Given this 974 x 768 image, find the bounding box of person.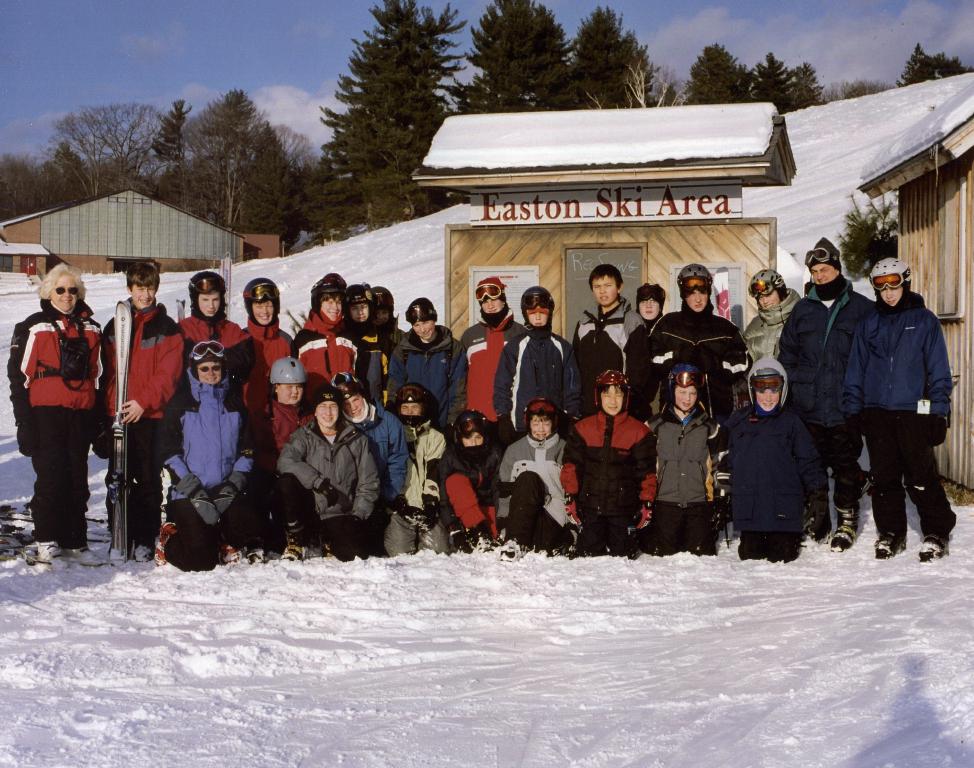
region(461, 279, 530, 429).
